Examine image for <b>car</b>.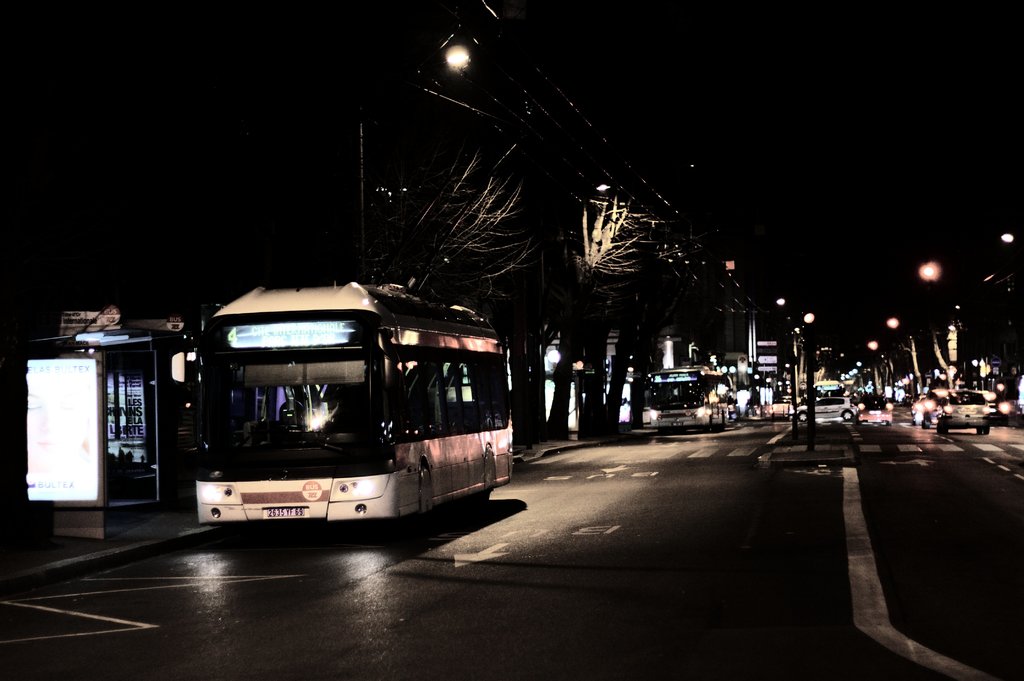
Examination result: pyautogui.locateOnScreen(939, 391, 991, 435).
